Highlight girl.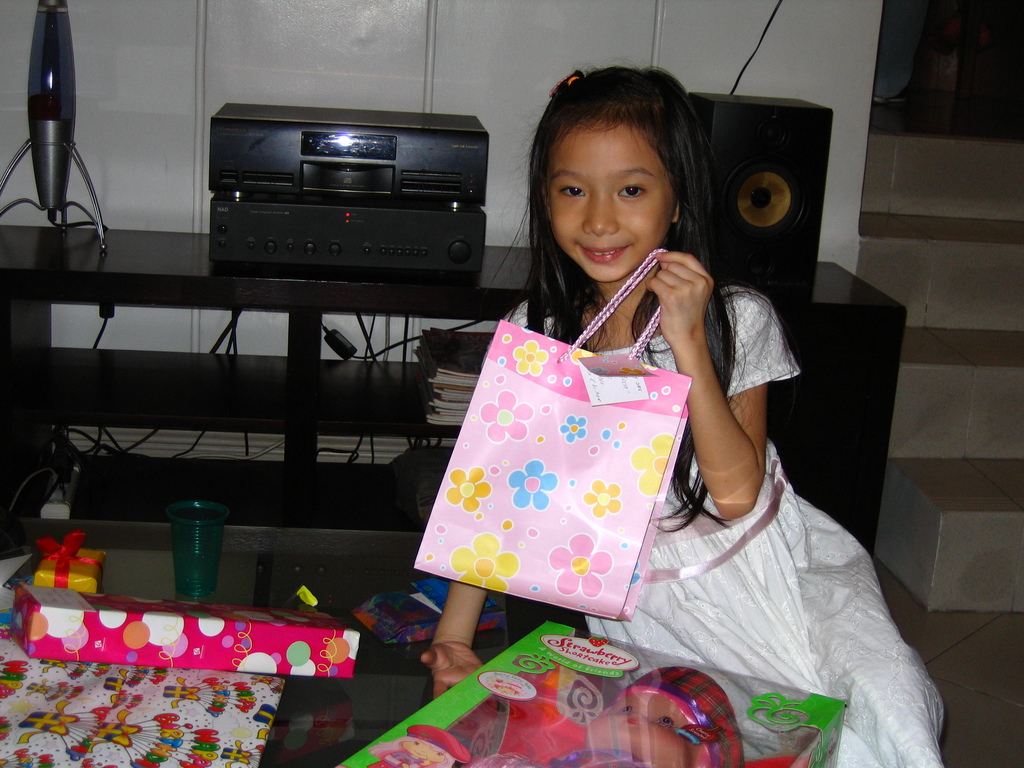
Highlighted region: [x1=422, y1=58, x2=944, y2=767].
